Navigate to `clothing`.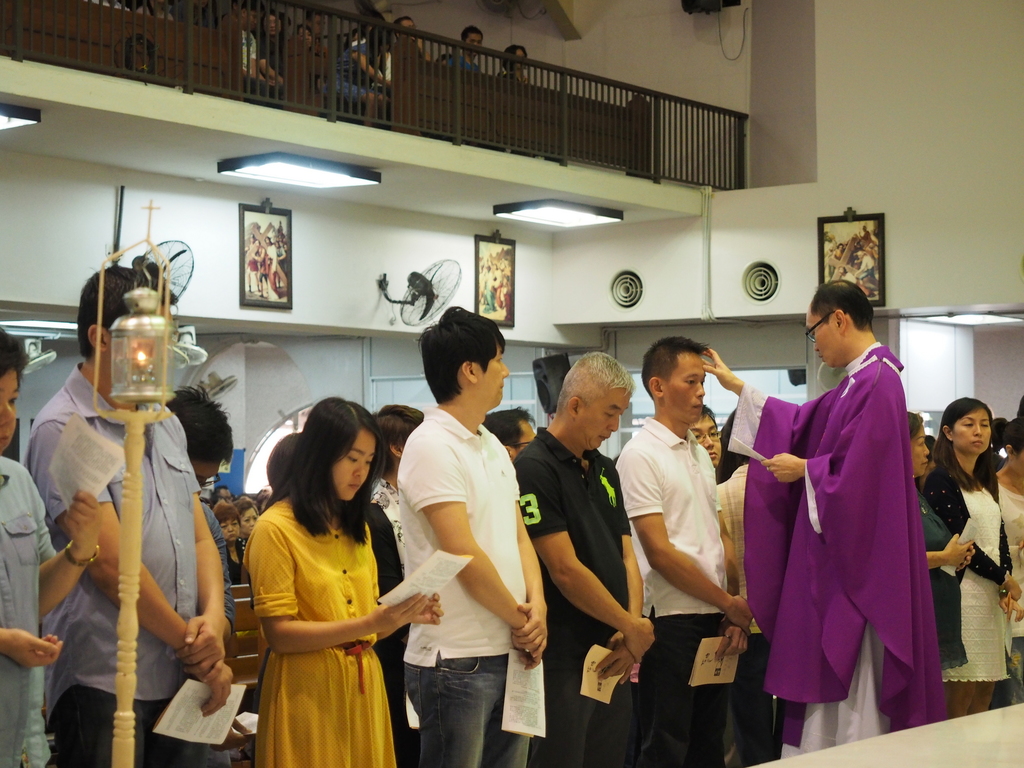
Navigation target: locate(199, 502, 235, 640).
